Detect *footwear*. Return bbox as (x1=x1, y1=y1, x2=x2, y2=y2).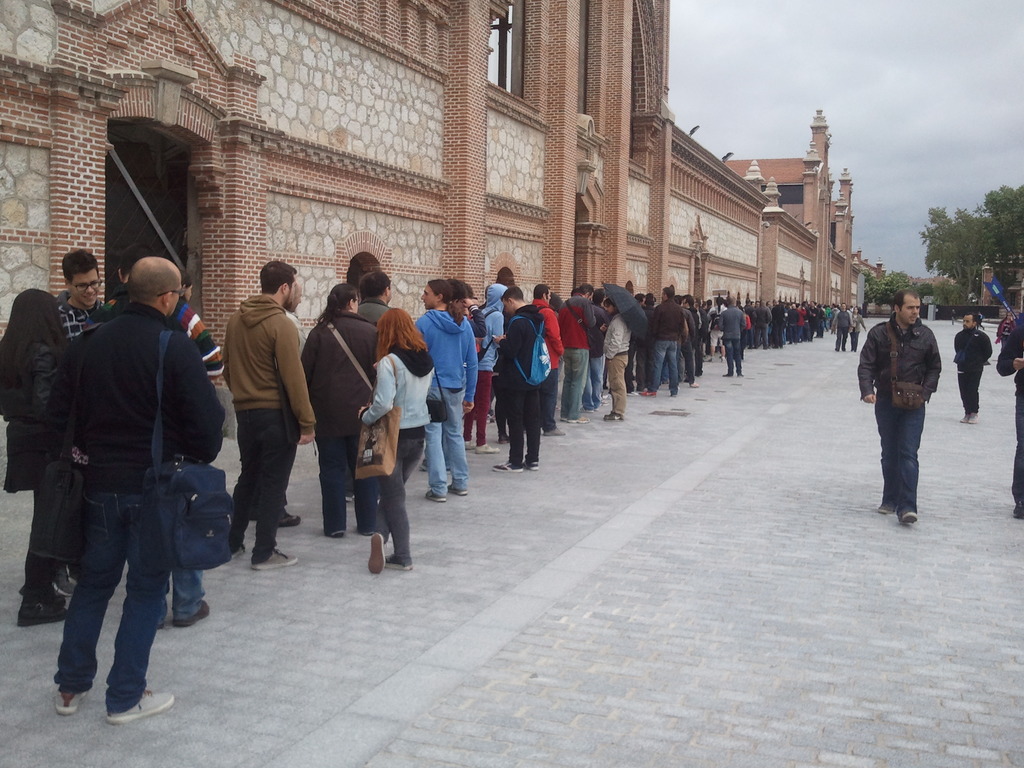
(x1=366, y1=532, x2=383, y2=577).
